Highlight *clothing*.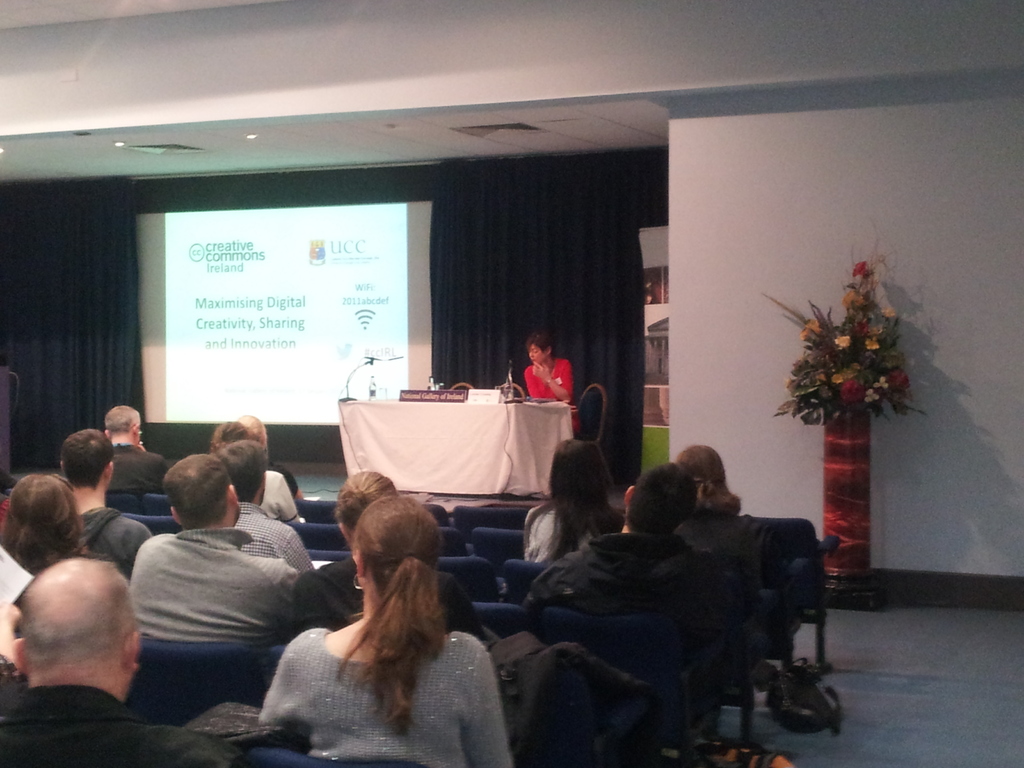
Highlighted region: (x1=292, y1=554, x2=494, y2=641).
